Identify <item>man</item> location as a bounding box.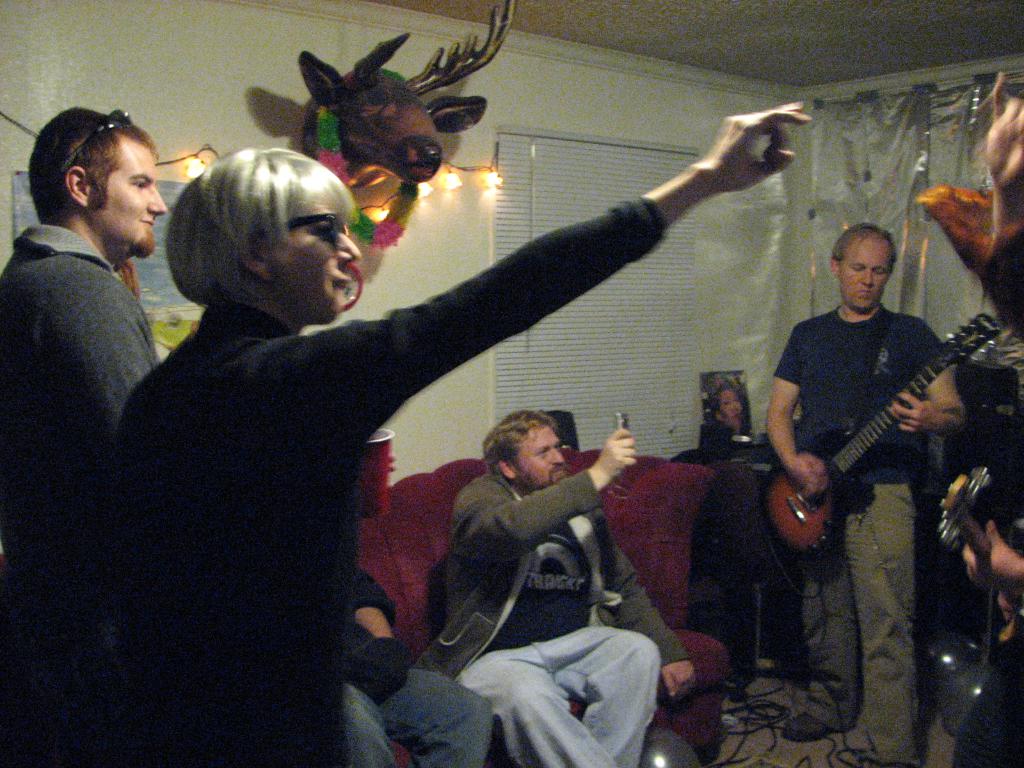
x1=378, y1=373, x2=687, y2=745.
